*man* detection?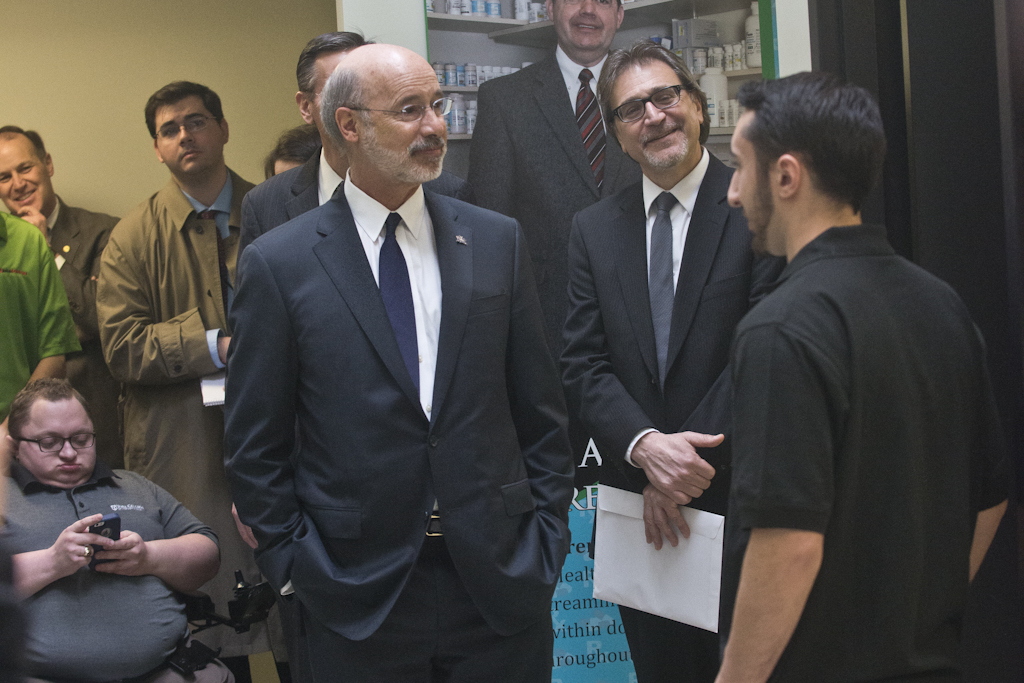
Rect(94, 80, 275, 677)
